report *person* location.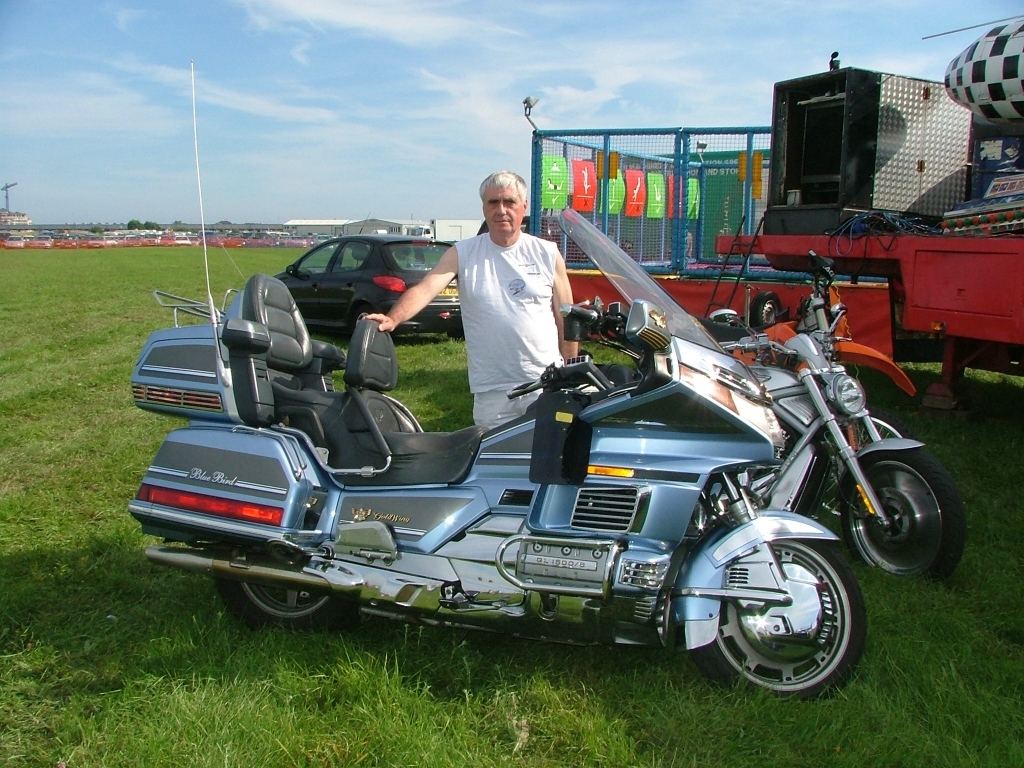
Report: l=362, t=173, r=581, b=442.
